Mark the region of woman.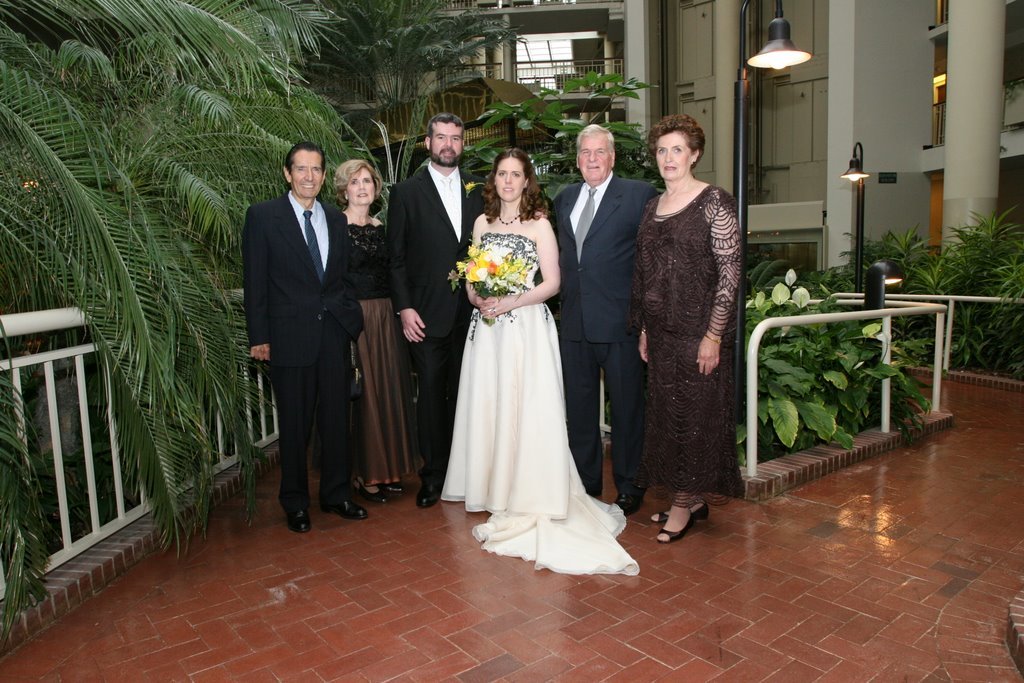
Region: [434, 145, 611, 571].
